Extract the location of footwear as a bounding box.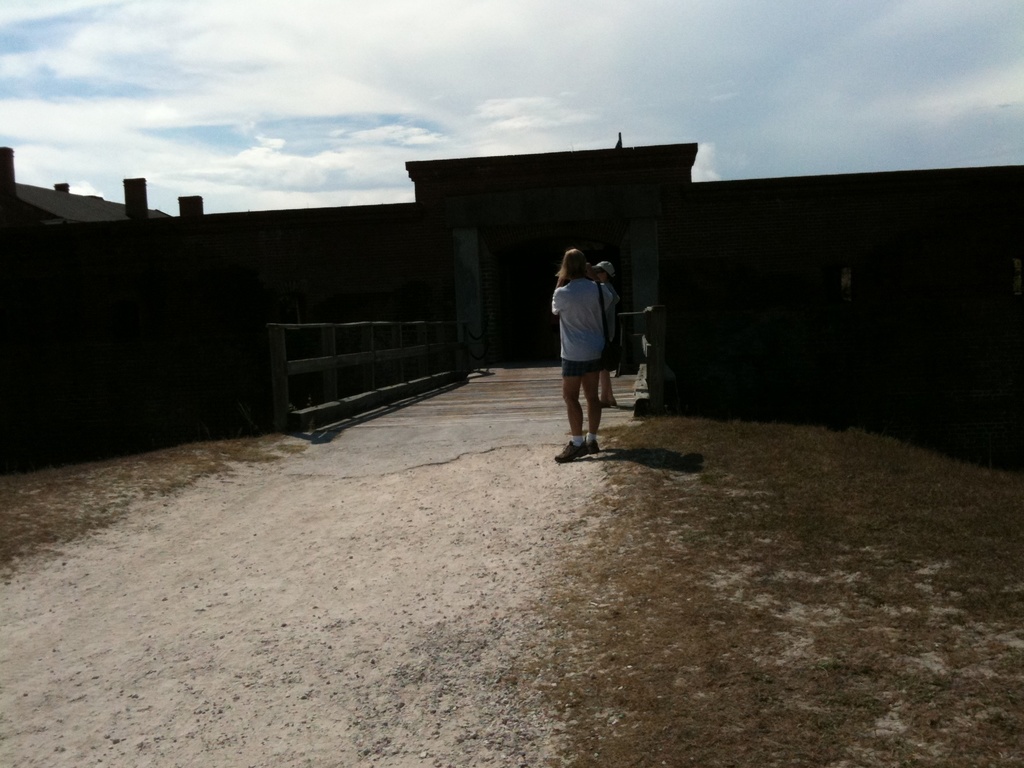
region(600, 400, 616, 407).
